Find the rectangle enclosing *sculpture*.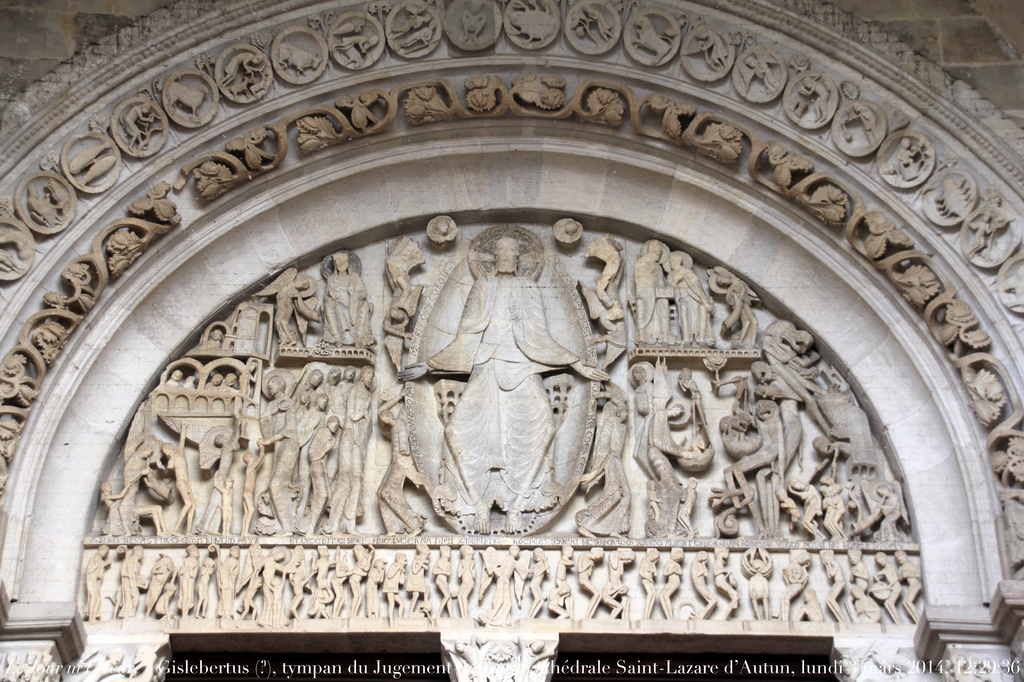
rect(372, 191, 650, 566).
